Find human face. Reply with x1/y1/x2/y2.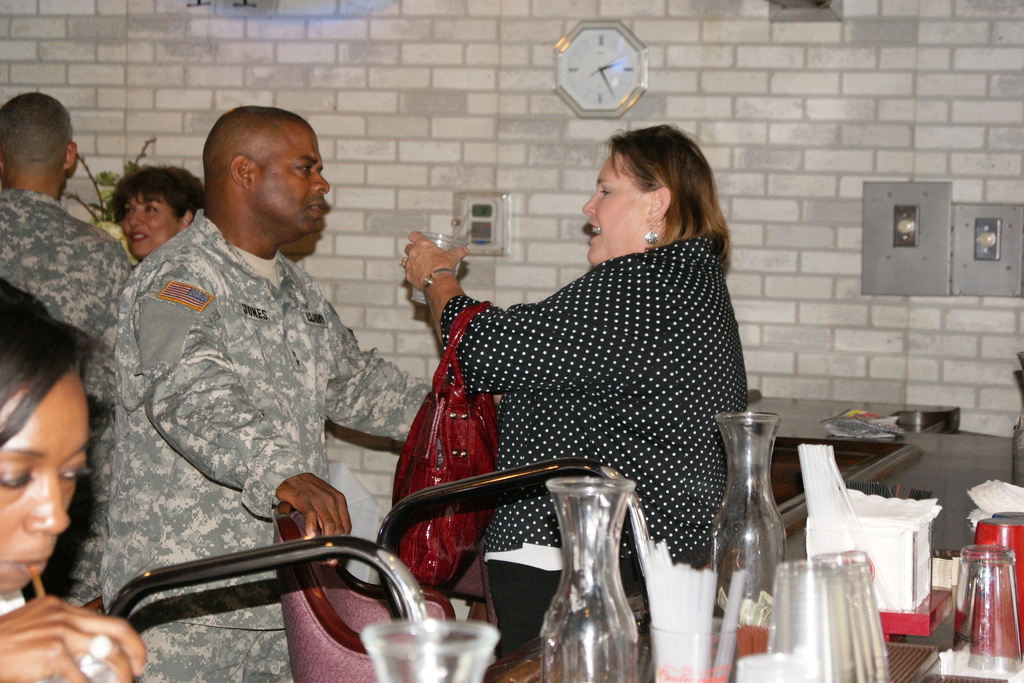
122/193/178/252.
